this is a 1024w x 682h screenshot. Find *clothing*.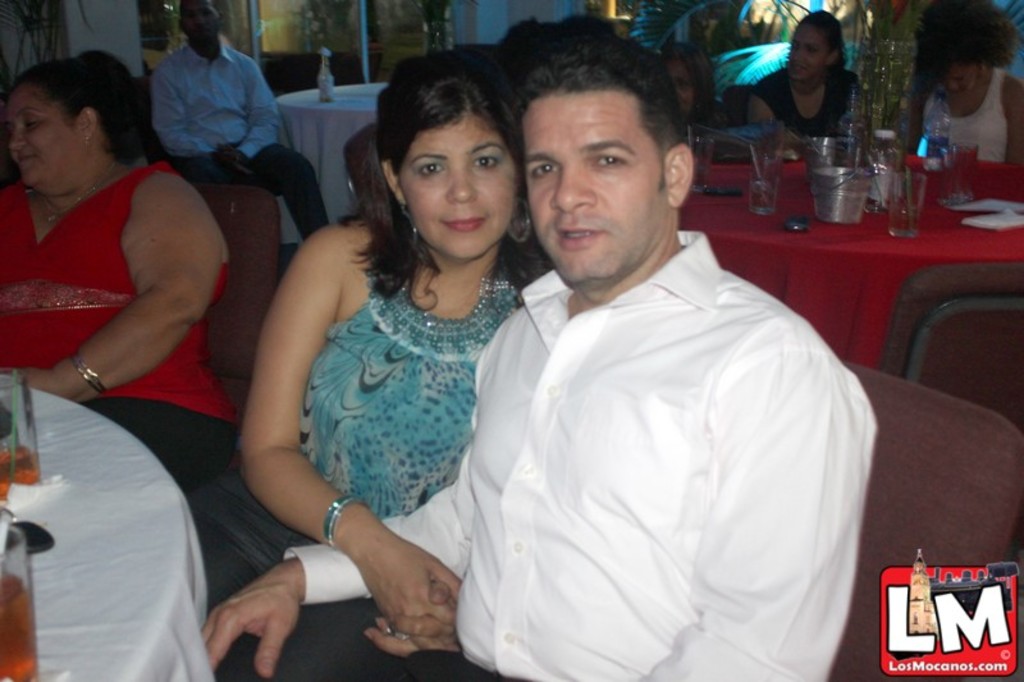
Bounding box: 0,152,232,500.
